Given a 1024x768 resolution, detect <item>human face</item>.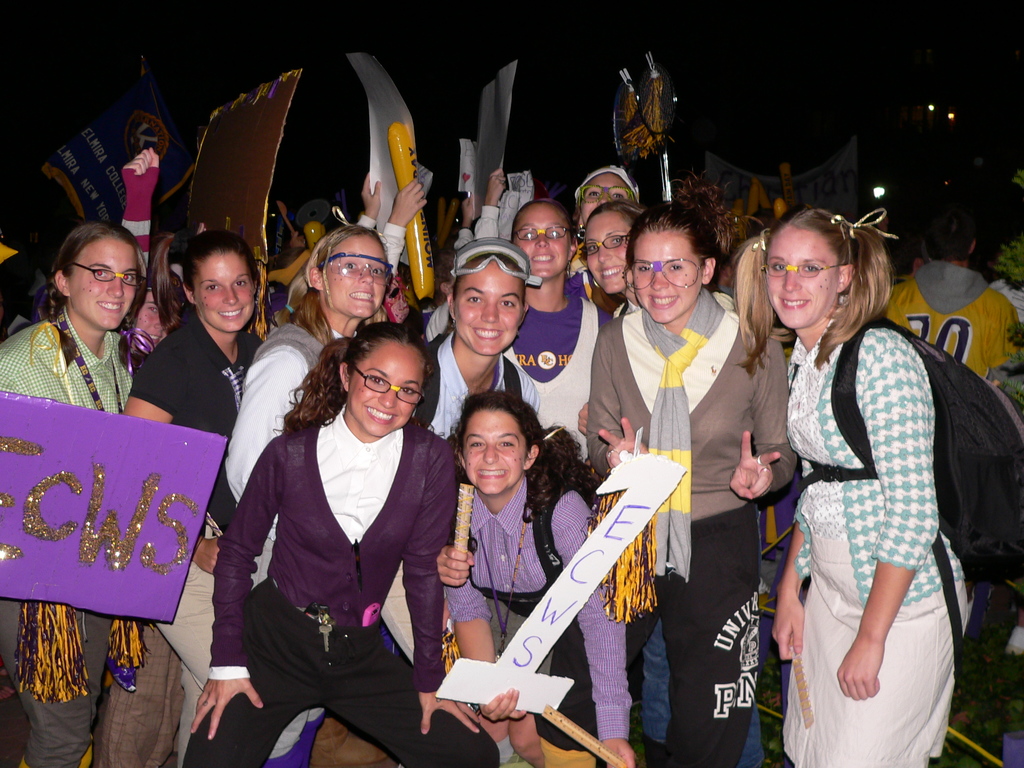
bbox=(132, 284, 168, 347).
